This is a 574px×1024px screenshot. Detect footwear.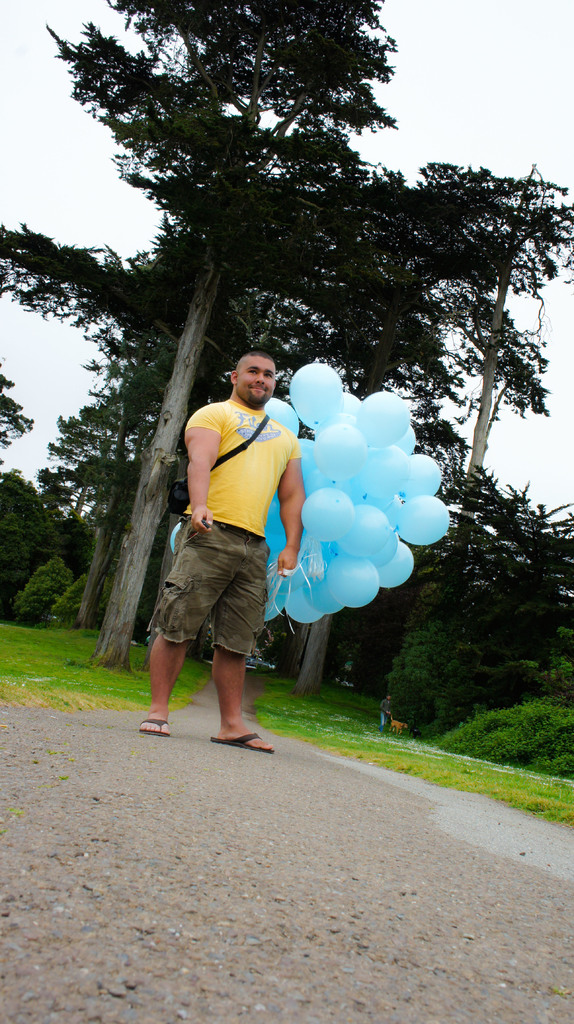
Rect(139, 719, 168, 739).
